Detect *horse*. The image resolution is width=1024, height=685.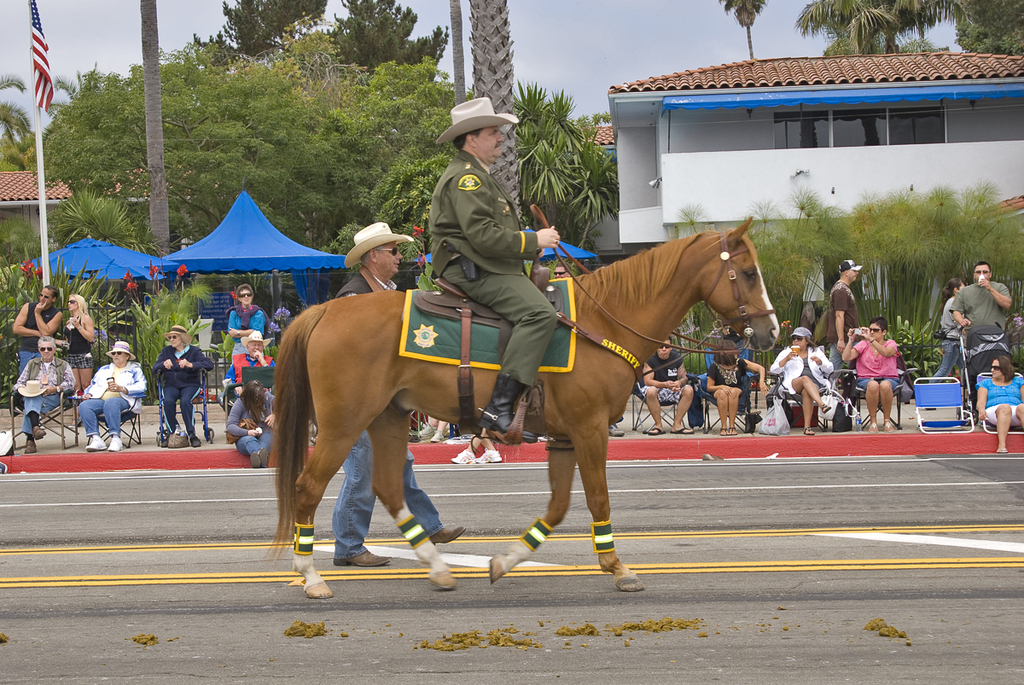
bbox(263, 212, 784, 601).
